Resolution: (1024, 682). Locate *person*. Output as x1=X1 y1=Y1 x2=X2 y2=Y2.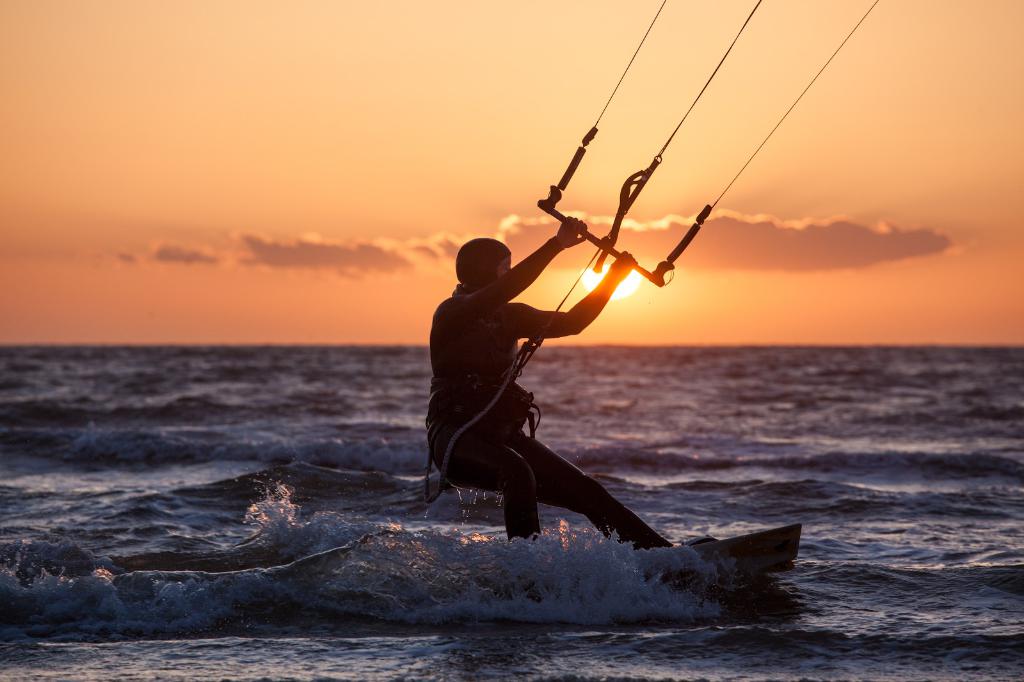
x1=422 y1=211 x2=691 y2=555.
